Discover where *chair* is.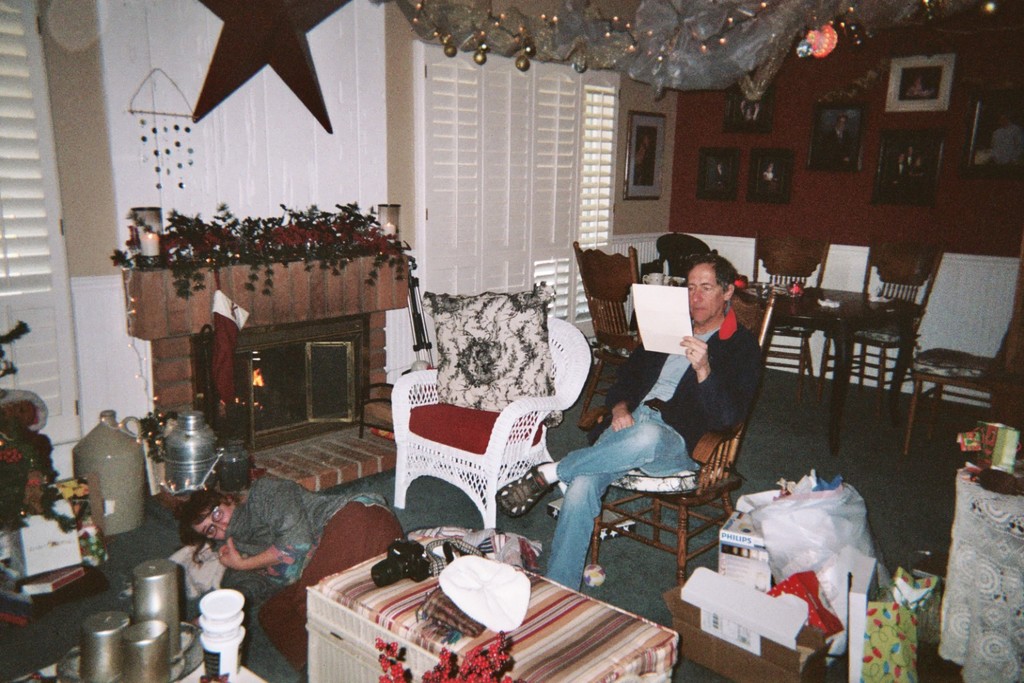
Discovered at {"left": 585, "top": 298, "right": 778, "bottom": 588}.
